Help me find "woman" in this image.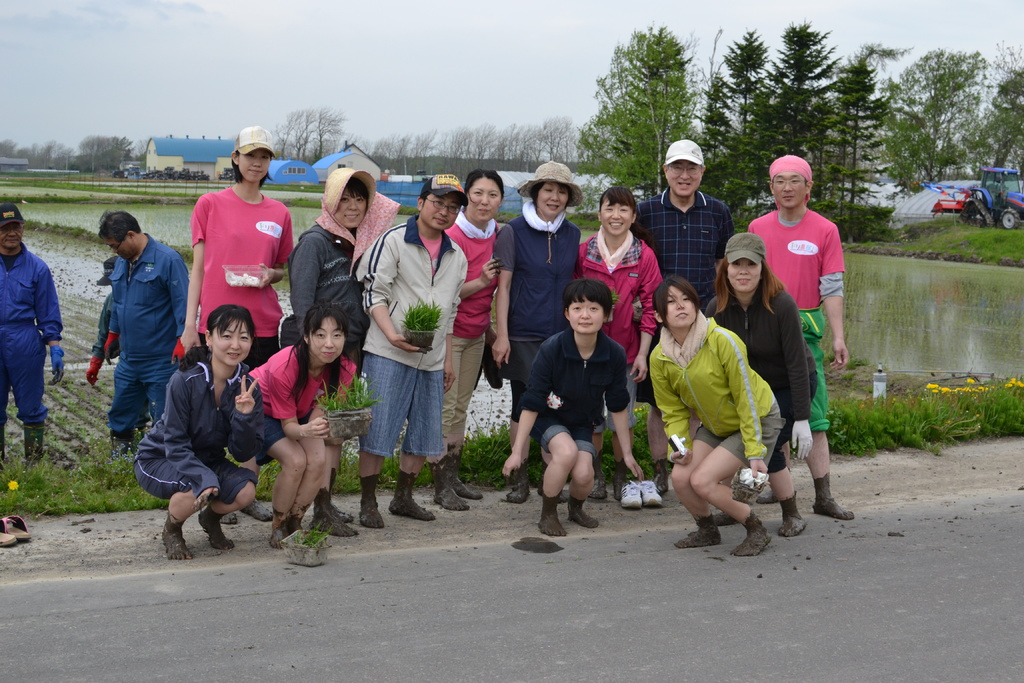
Found it: detection(273, 162, 390, 539).
